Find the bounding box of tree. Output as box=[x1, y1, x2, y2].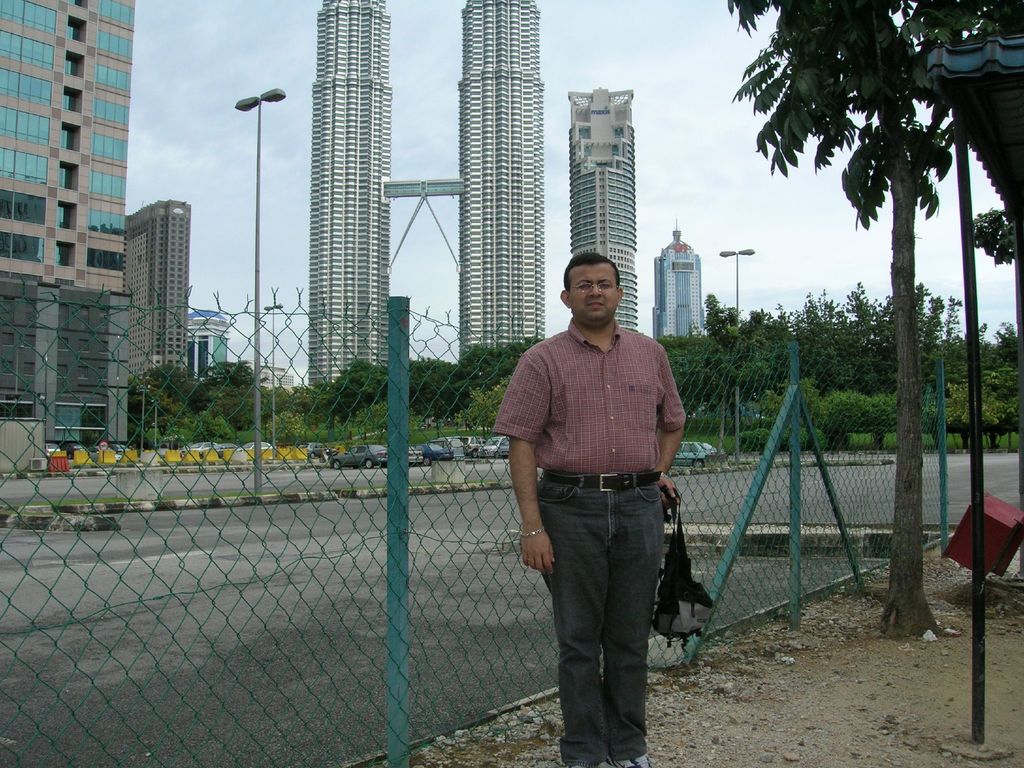
box=[958, 193, 1023, 268].
